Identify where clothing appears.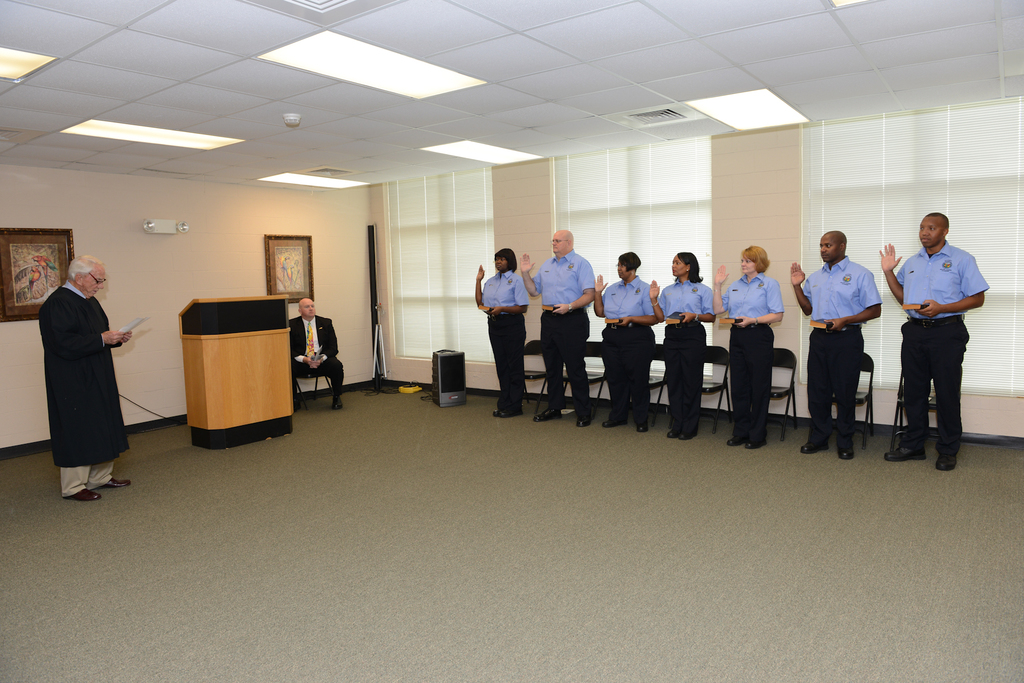
Appears at x1=599 y1=278 x2=658 y2=420.
